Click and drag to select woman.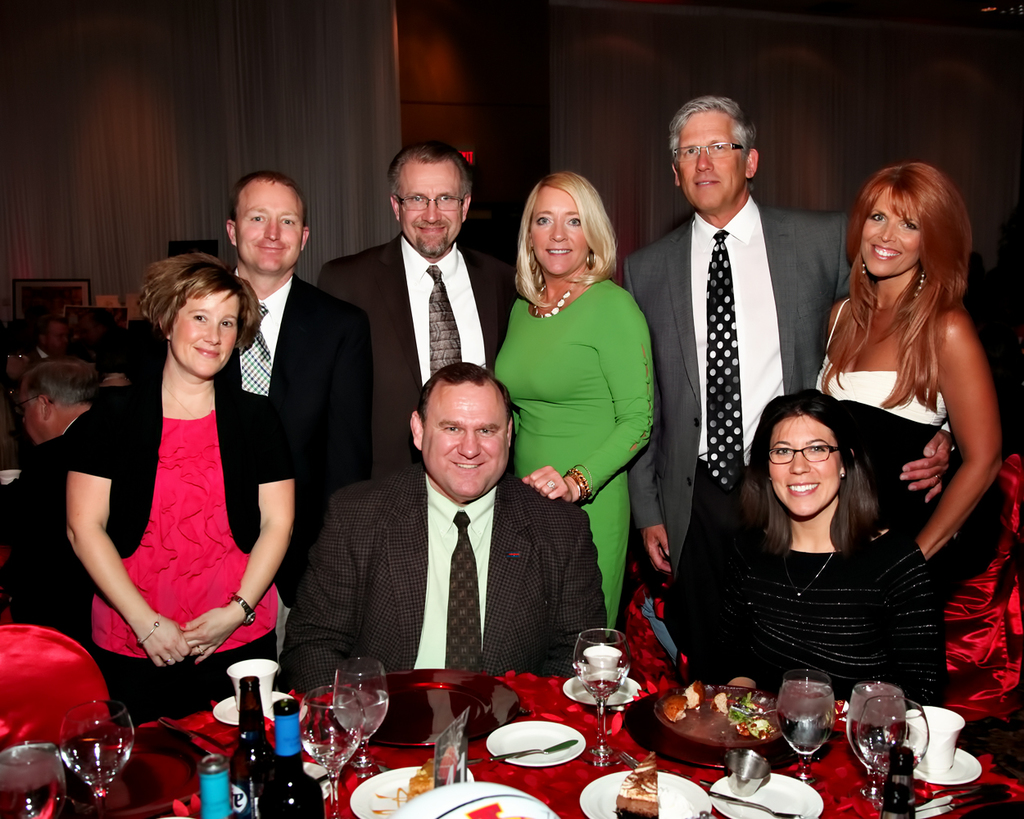
Selection: BBox(60, 256, 296, 725).
